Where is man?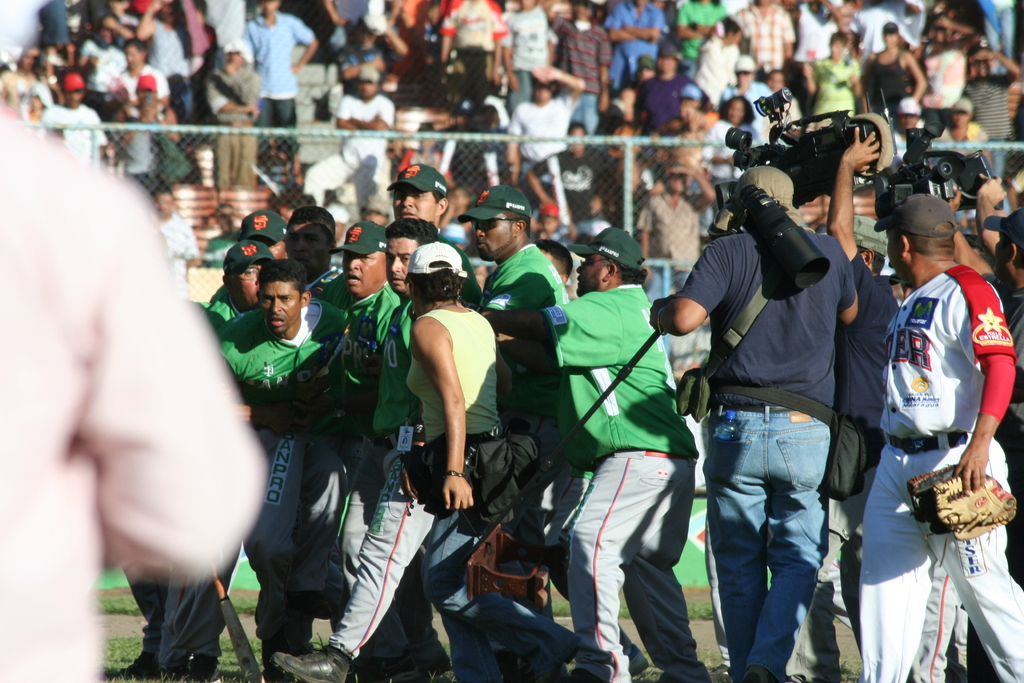
select_region(454, 185, 581, 621).
